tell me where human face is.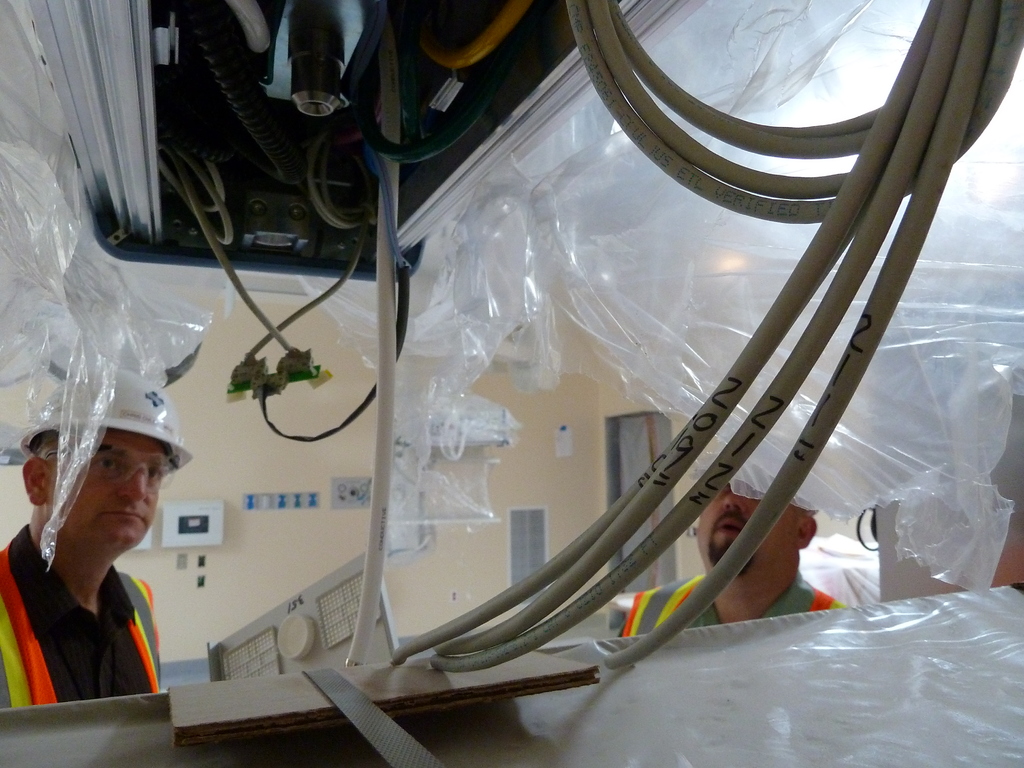
human face is at left=52, top=429, right=166, bottom=541.
